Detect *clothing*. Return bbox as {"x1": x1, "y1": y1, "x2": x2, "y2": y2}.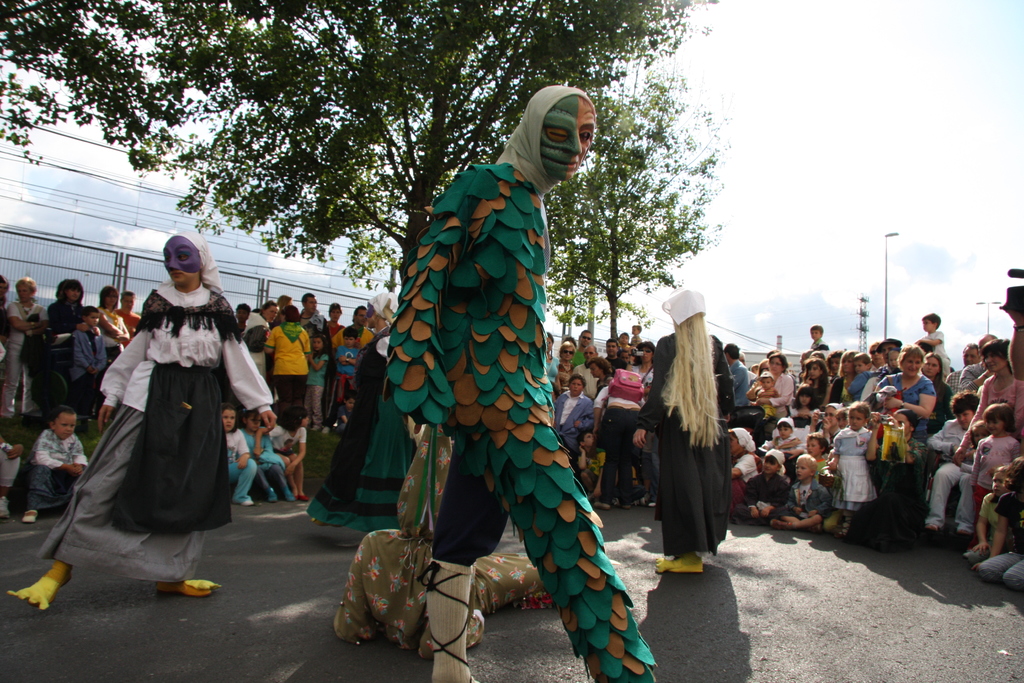
{"x1": 595, "y1": 383, "x2": 648, "y2": 504}.
